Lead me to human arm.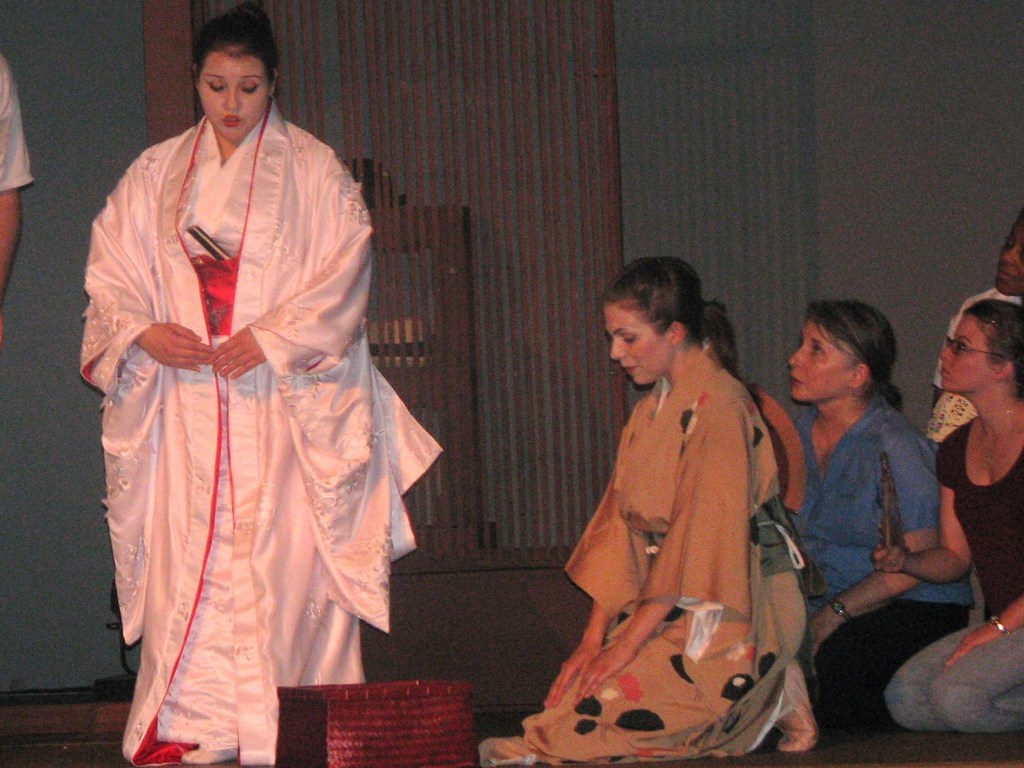
Lead to rect(1, 56, 40, 346).
